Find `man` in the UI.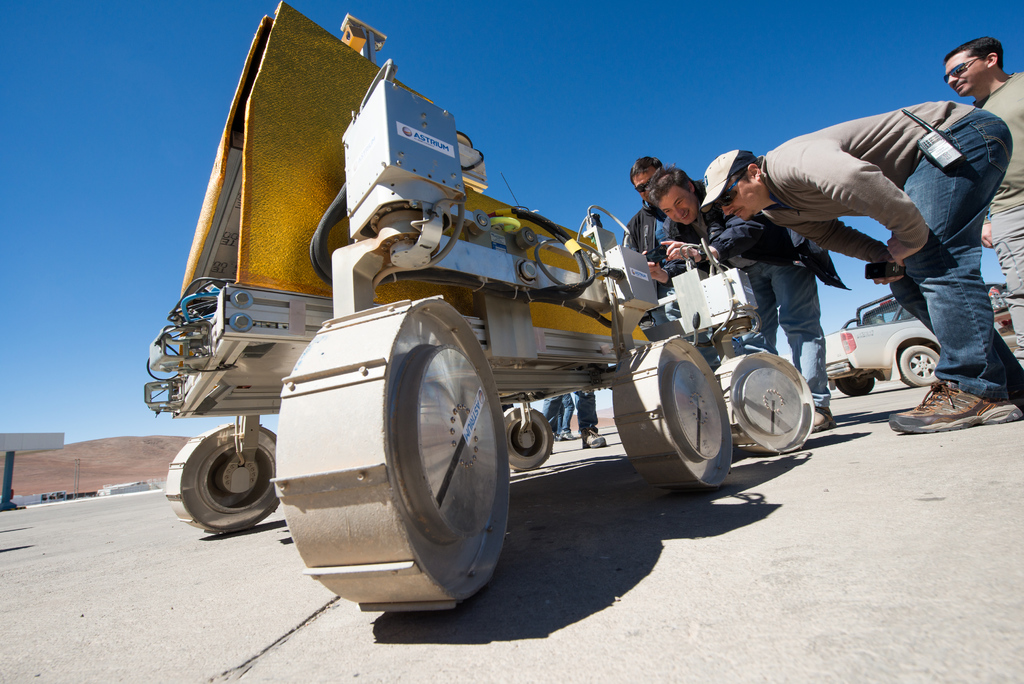
UI element at region(614, 155, 707, 362).
